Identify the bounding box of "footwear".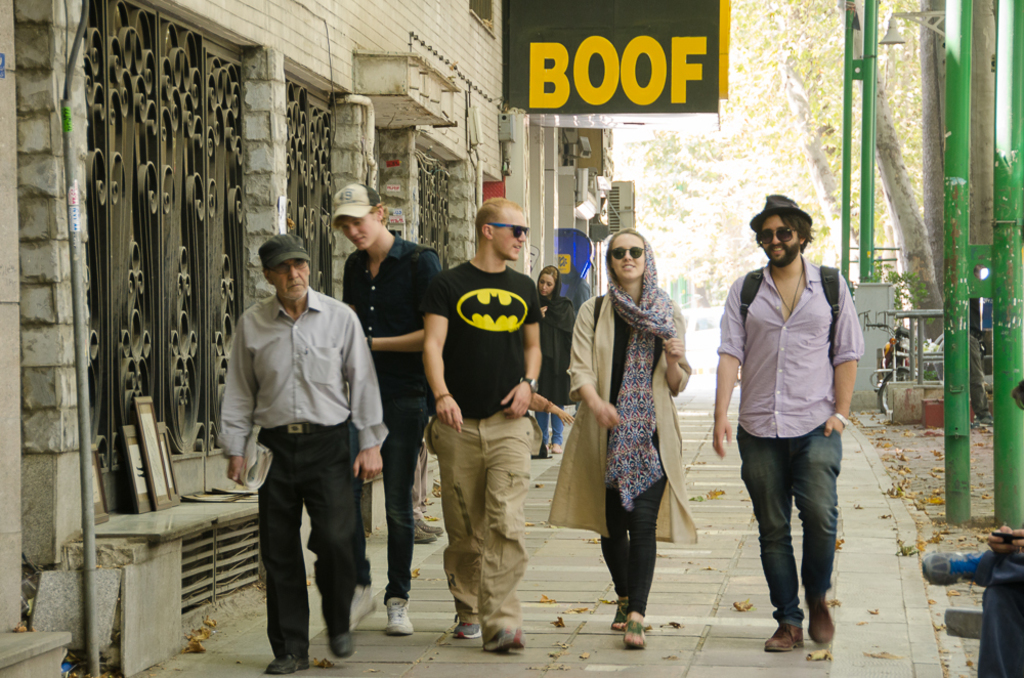
bbox(263, 651, 309, 677).
